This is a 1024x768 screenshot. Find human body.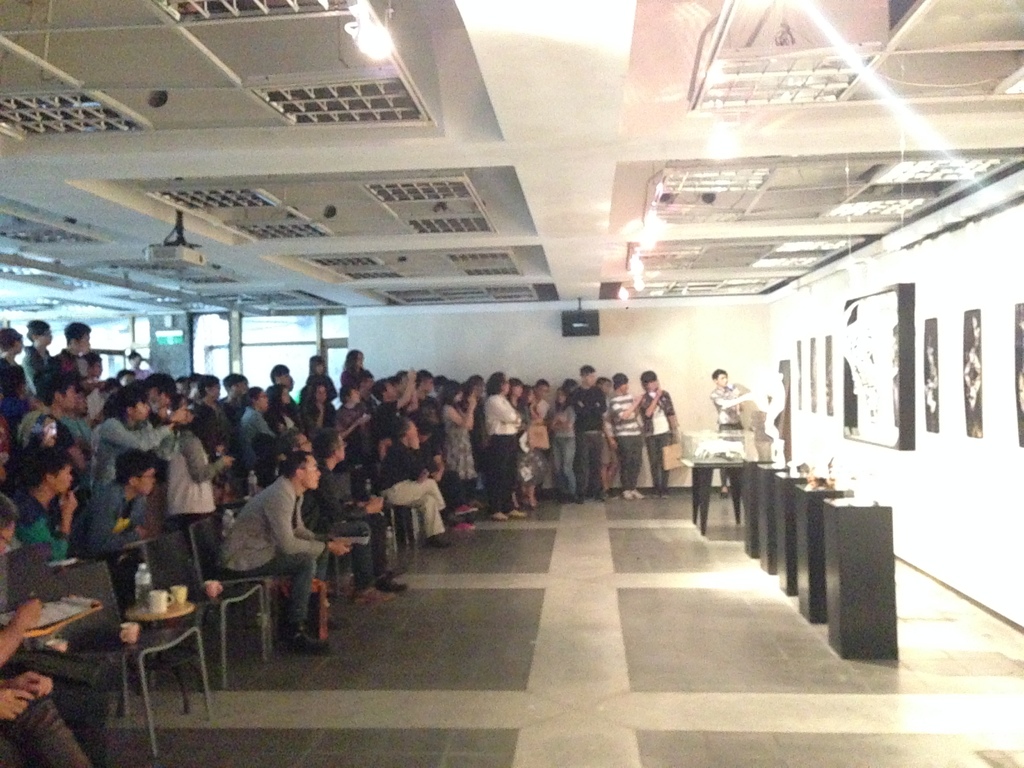
Bounding box: crop(13, 371, 89, 484).
